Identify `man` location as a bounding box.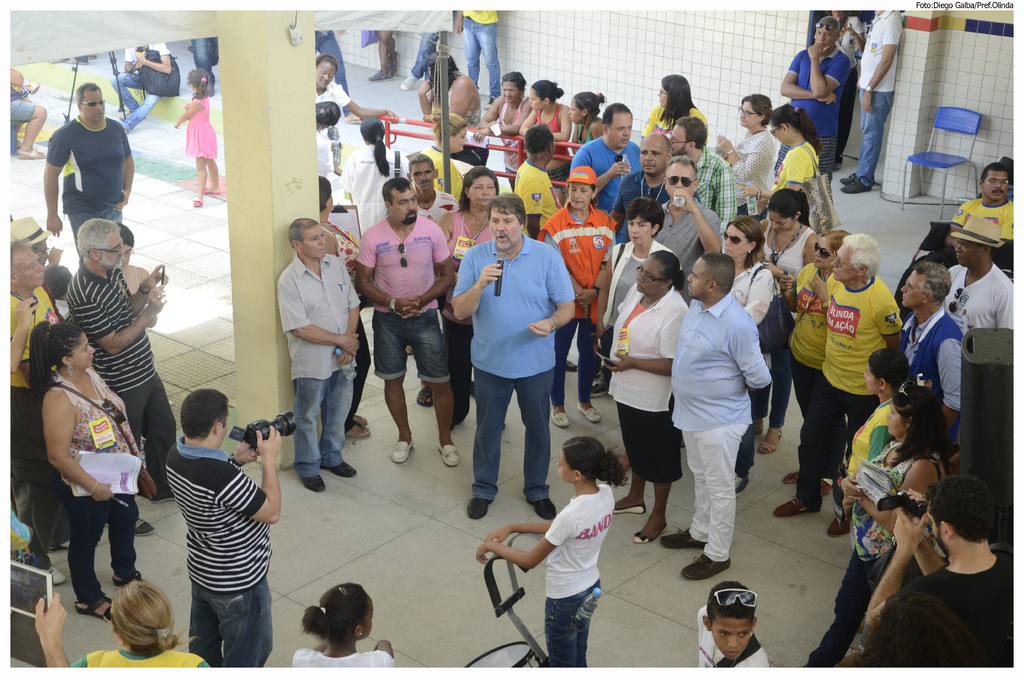
bbox=[166, 386, 285, 668].
